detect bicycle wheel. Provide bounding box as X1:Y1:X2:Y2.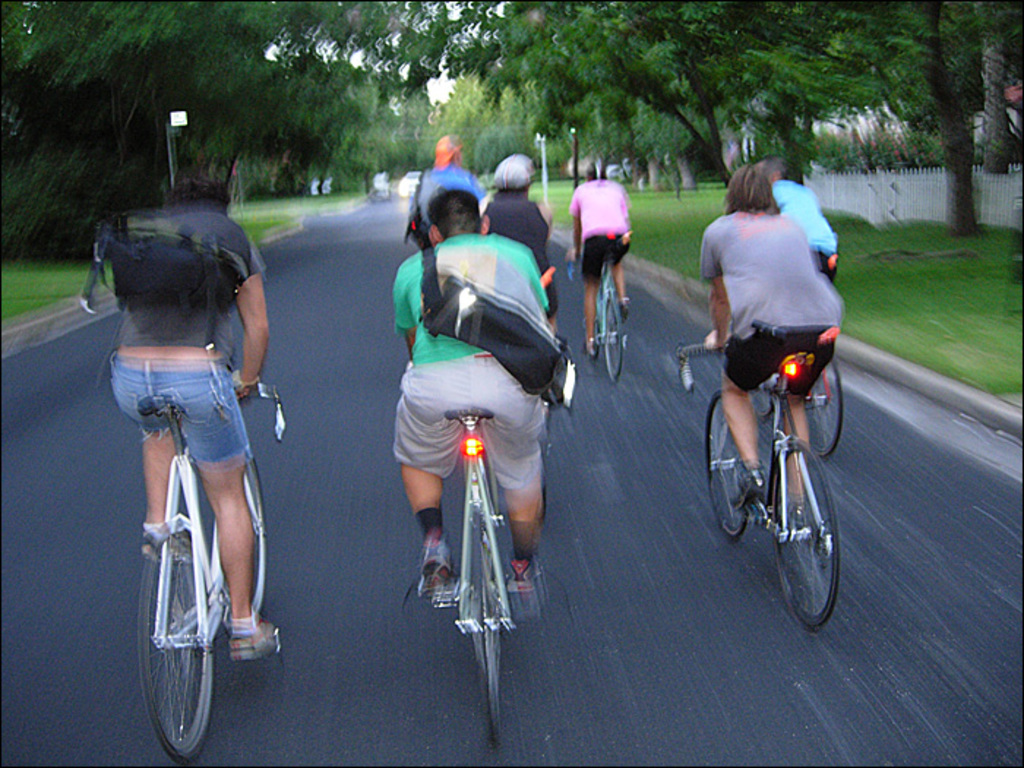
748:376:777:427.
